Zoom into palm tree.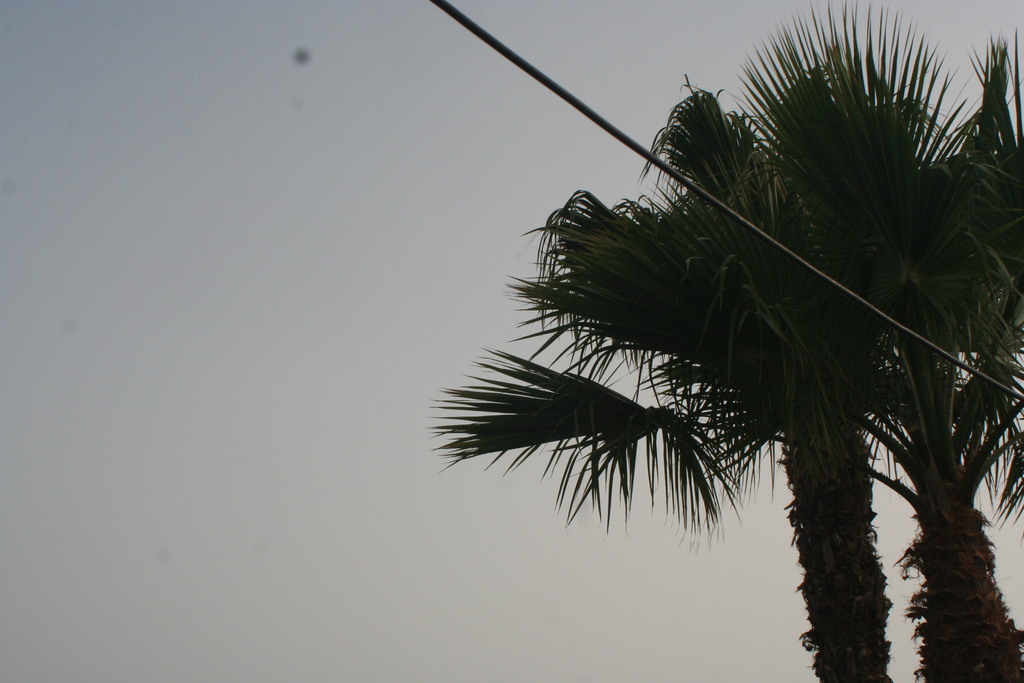
Zoom target: [429,88,883,682].
